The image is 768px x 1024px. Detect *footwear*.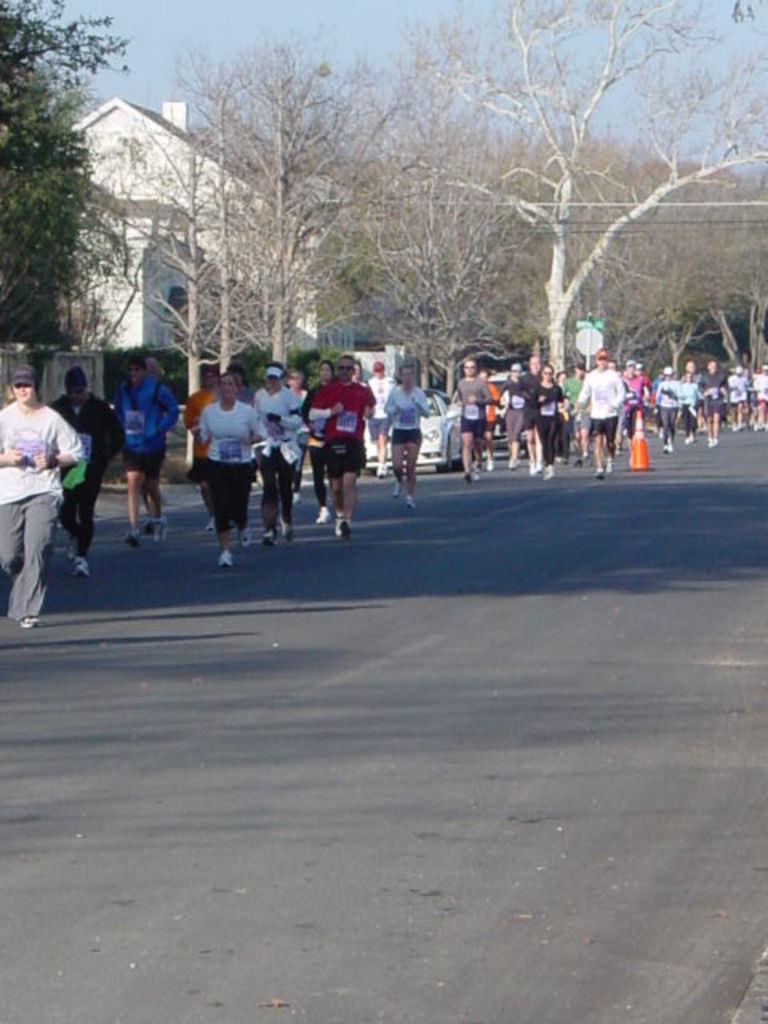
Detection: left=205, top=514, right=214, bottom=531.
